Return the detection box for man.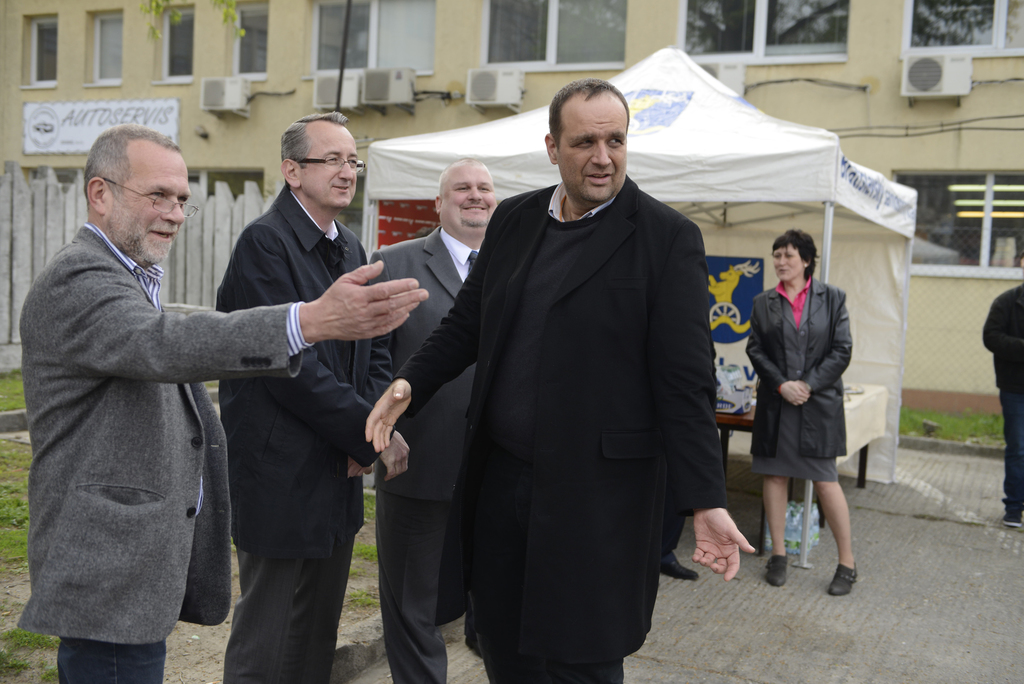
locate(364, 152, 504, 683).
